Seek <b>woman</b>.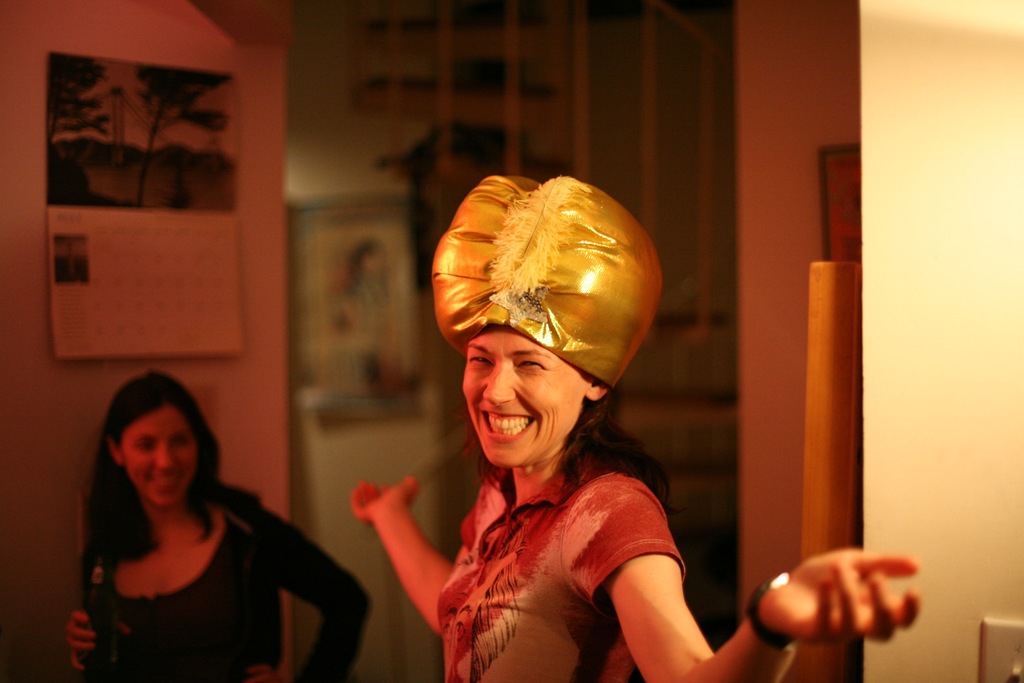
61,368,336,678.
